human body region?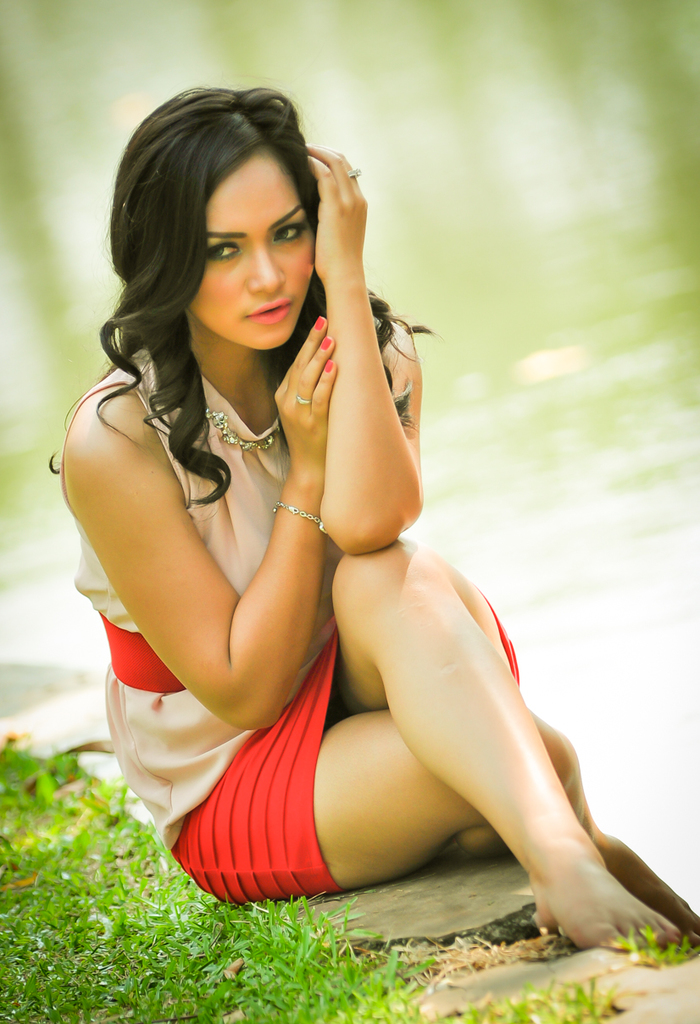
l=106, t=136, r=653, b=946
